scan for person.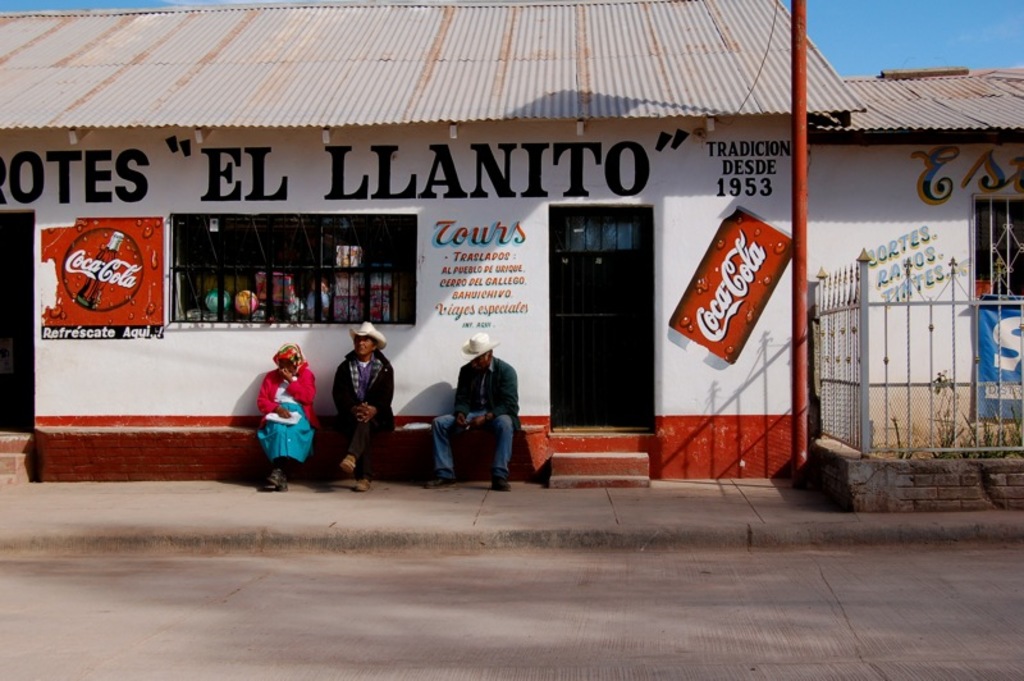
Scan result: (422,330,521,495).
